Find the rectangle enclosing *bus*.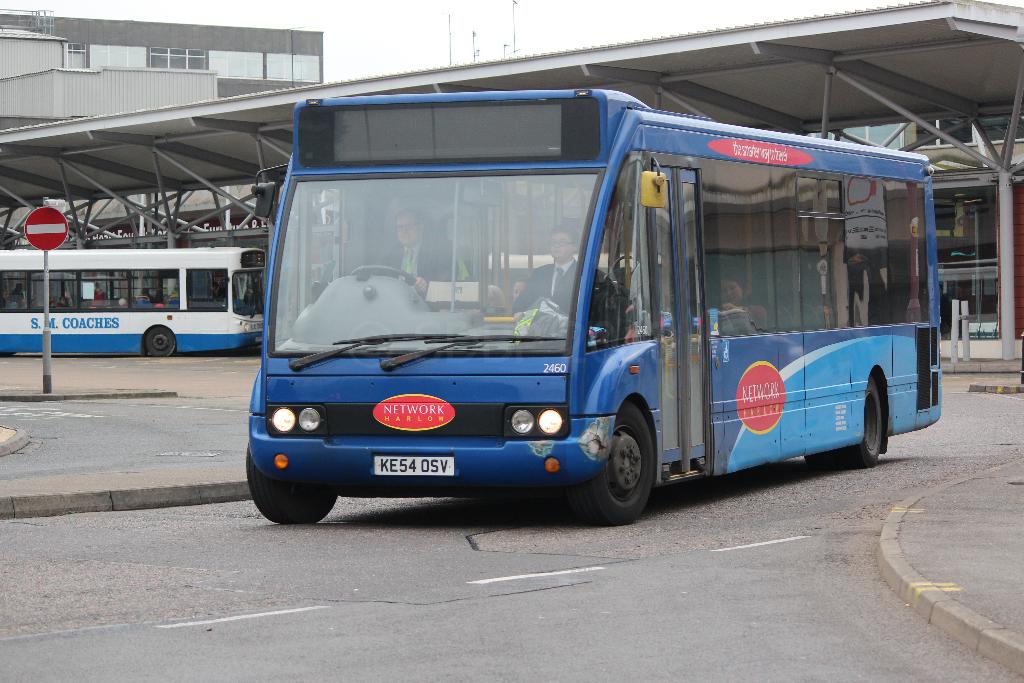
{"left": 0, "top": 242, "right": 268, "bottom": 358}.
